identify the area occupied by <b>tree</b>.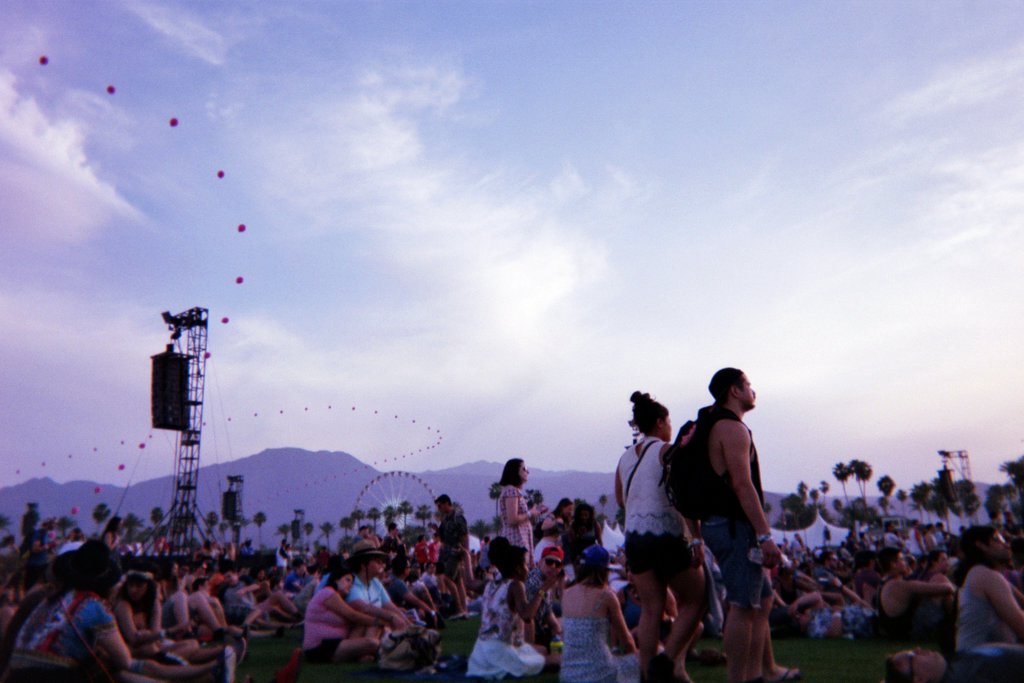
Area: {"left": 319, "top": 523, "right": 333, "bottom": 557}.
